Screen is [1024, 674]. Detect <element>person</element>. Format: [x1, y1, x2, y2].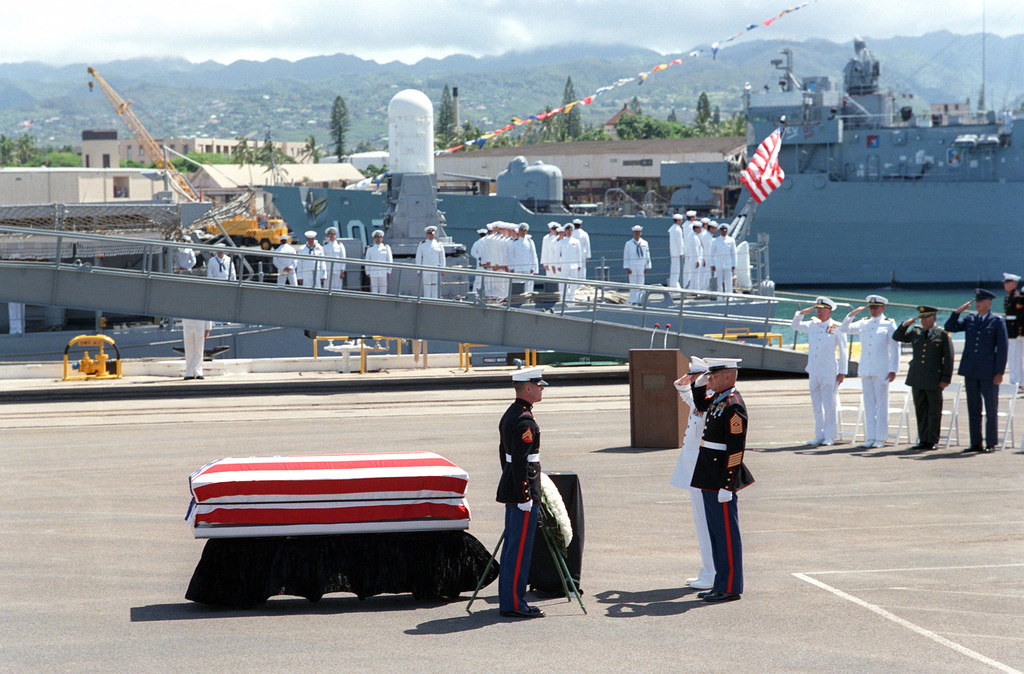
[275, 237, 299, 284].
